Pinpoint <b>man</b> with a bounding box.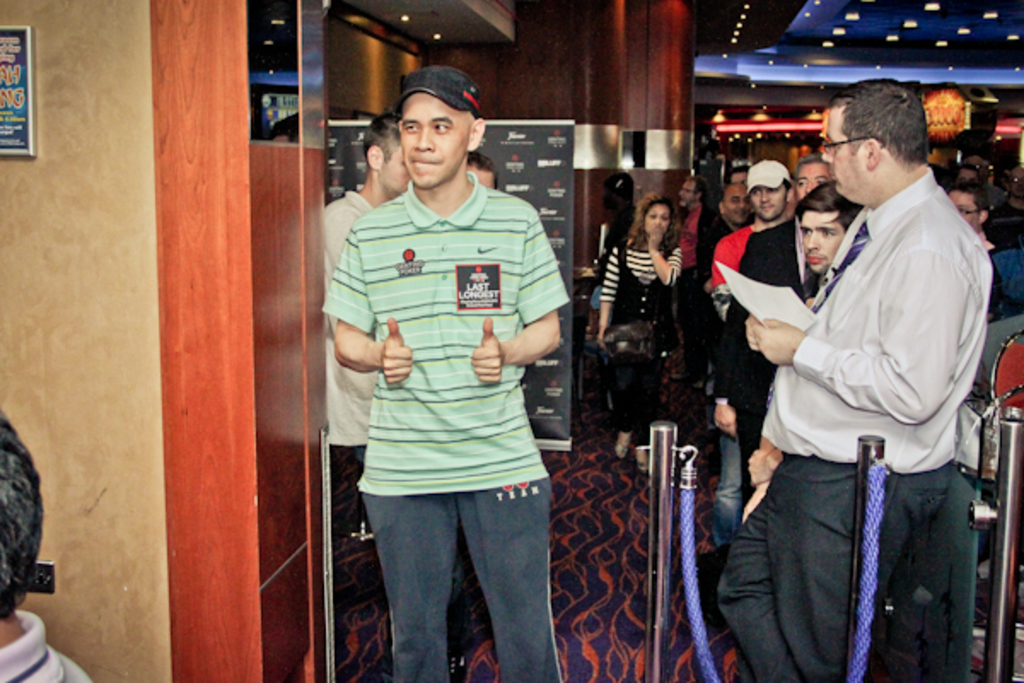
Rect(323, 61, 567, 681).
